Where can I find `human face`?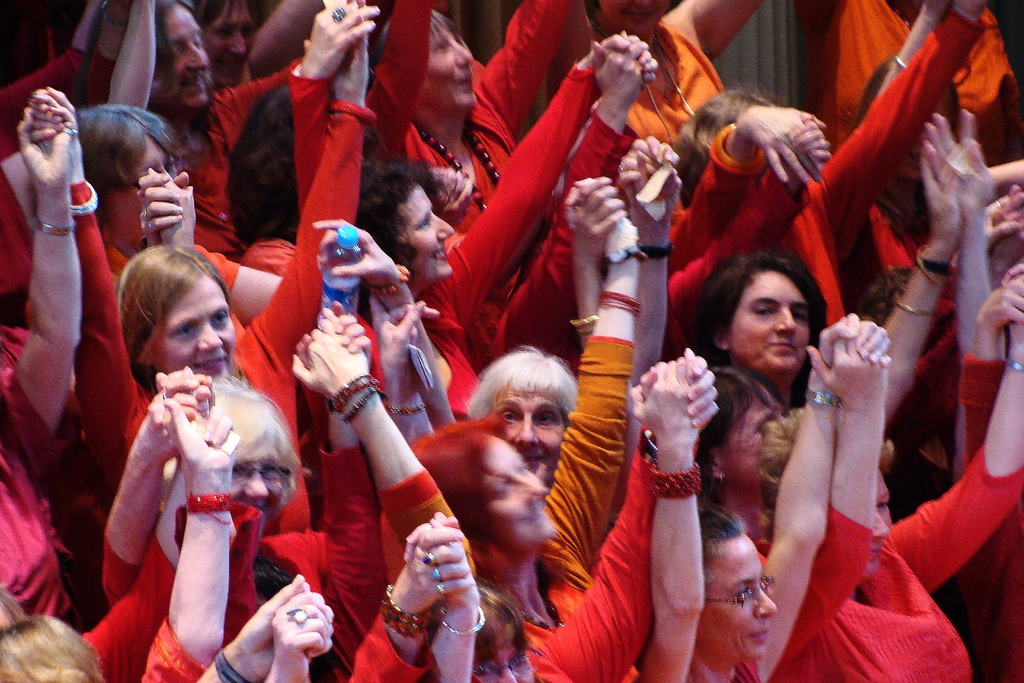
You can find it at select_region(152, 1, 209, 108).
